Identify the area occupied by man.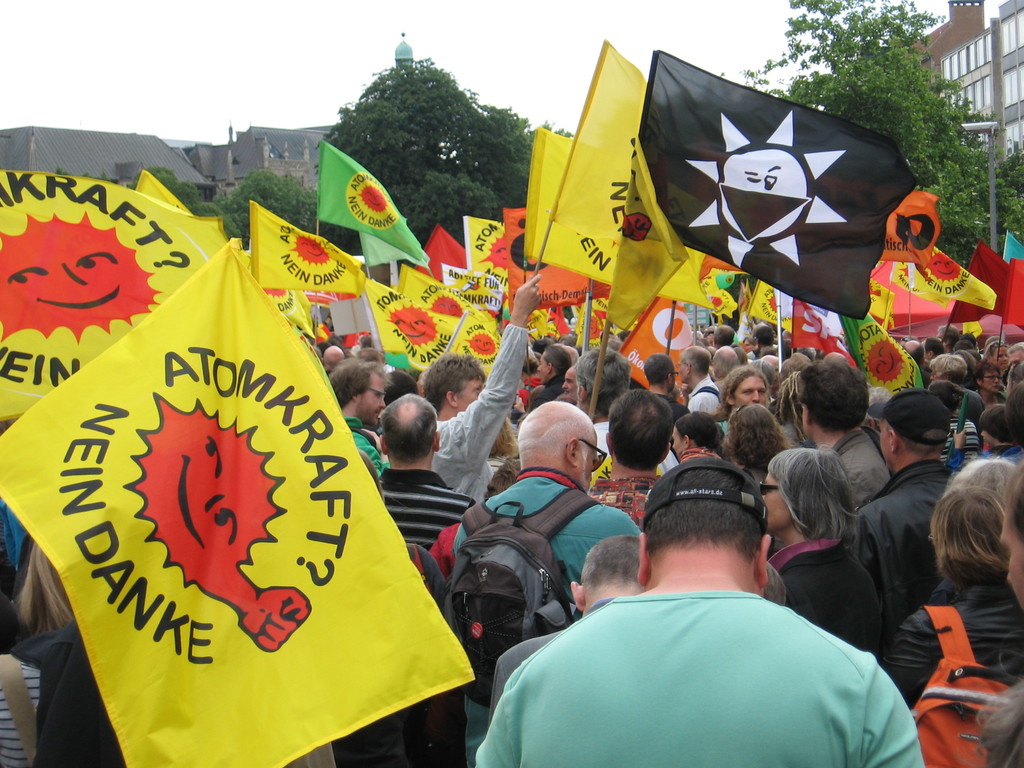
Area: box(497, 473, 917, 767).
